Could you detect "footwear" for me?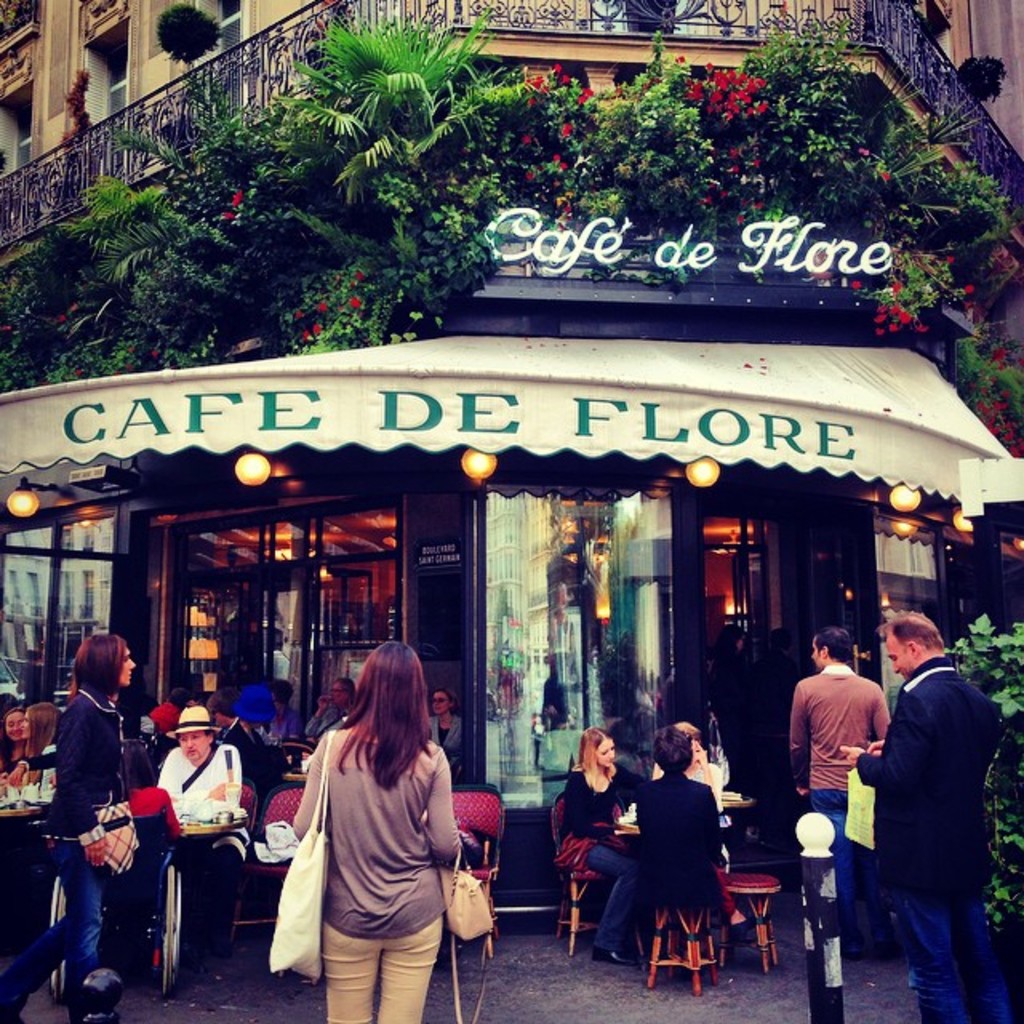
Detection result: crop(590, 949, 637, 970).
